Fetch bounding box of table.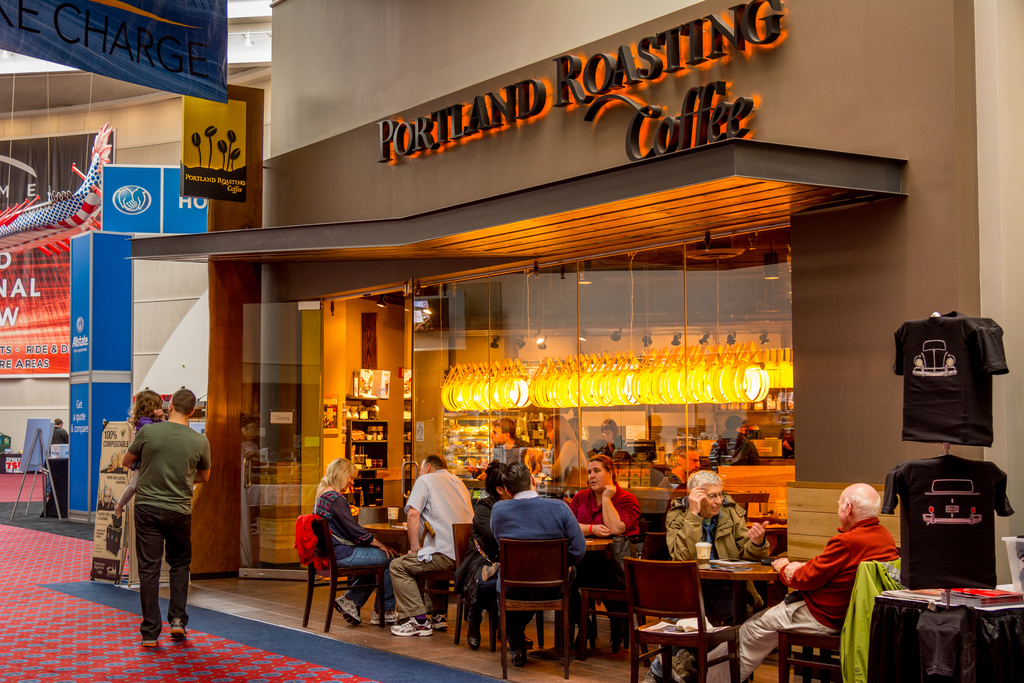
Bbox: bbox(0, 450, 33, 473).
